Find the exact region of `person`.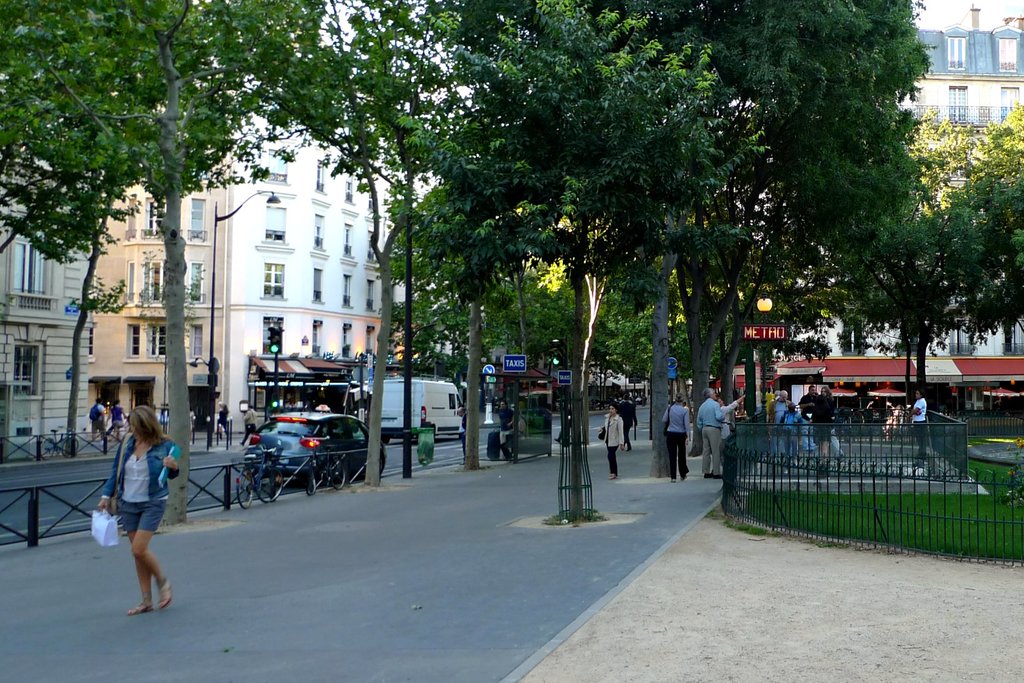
Exact region: 600:407:623:478.
